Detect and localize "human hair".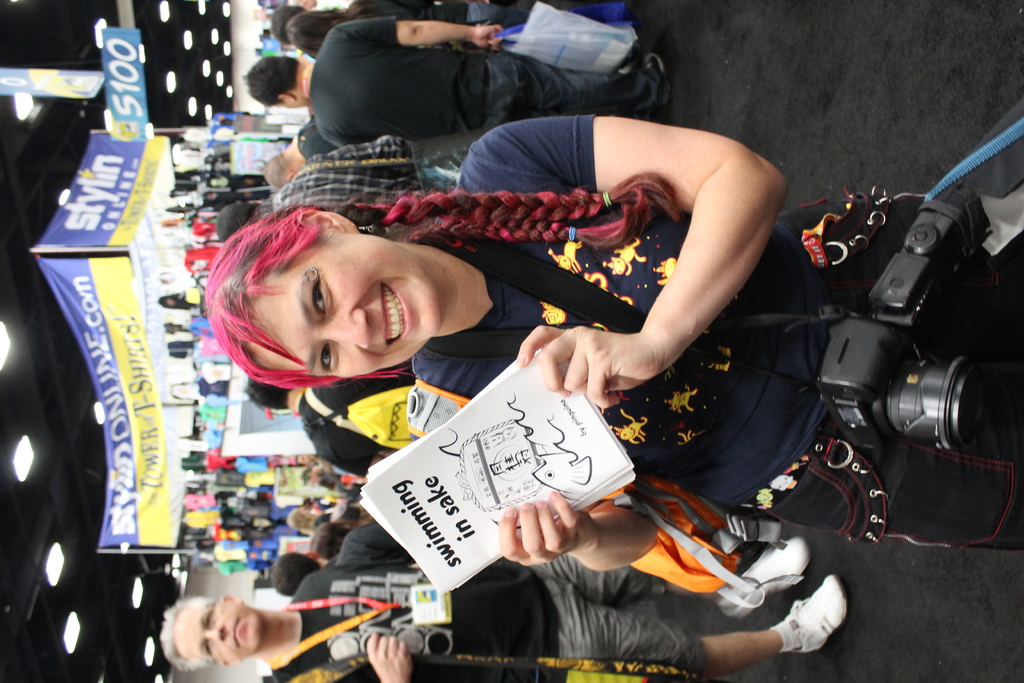
Localized at <region>257, 148, 290, 193</region>.
